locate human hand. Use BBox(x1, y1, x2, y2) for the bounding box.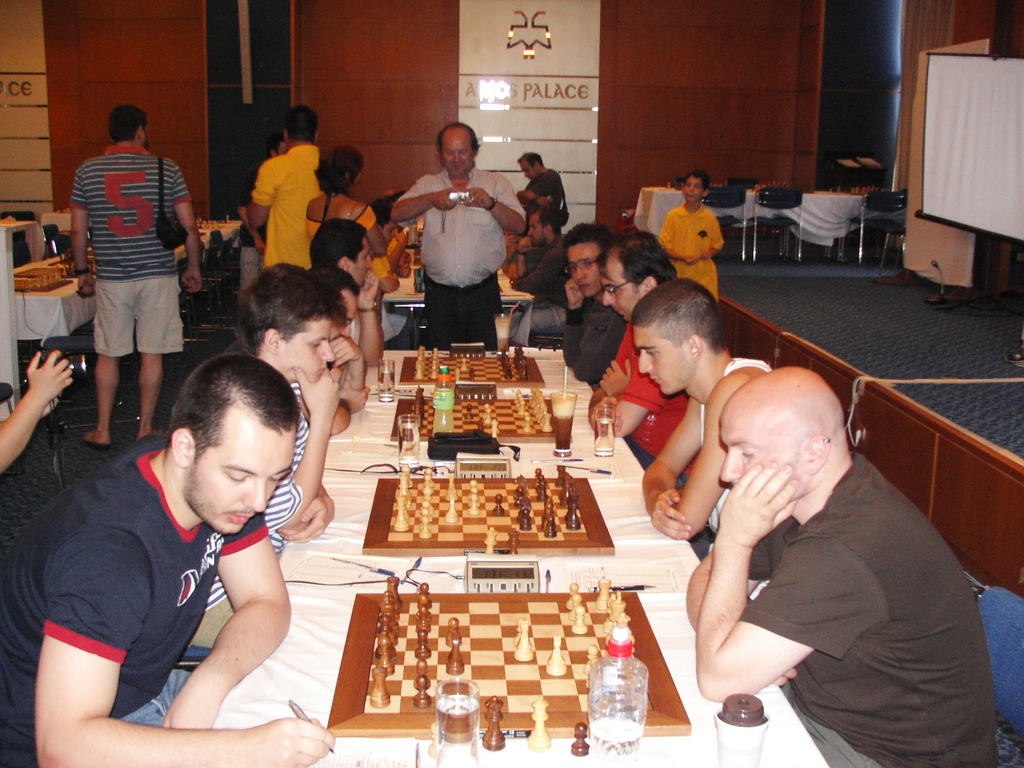
BBox(399, 262, 411, 280).
